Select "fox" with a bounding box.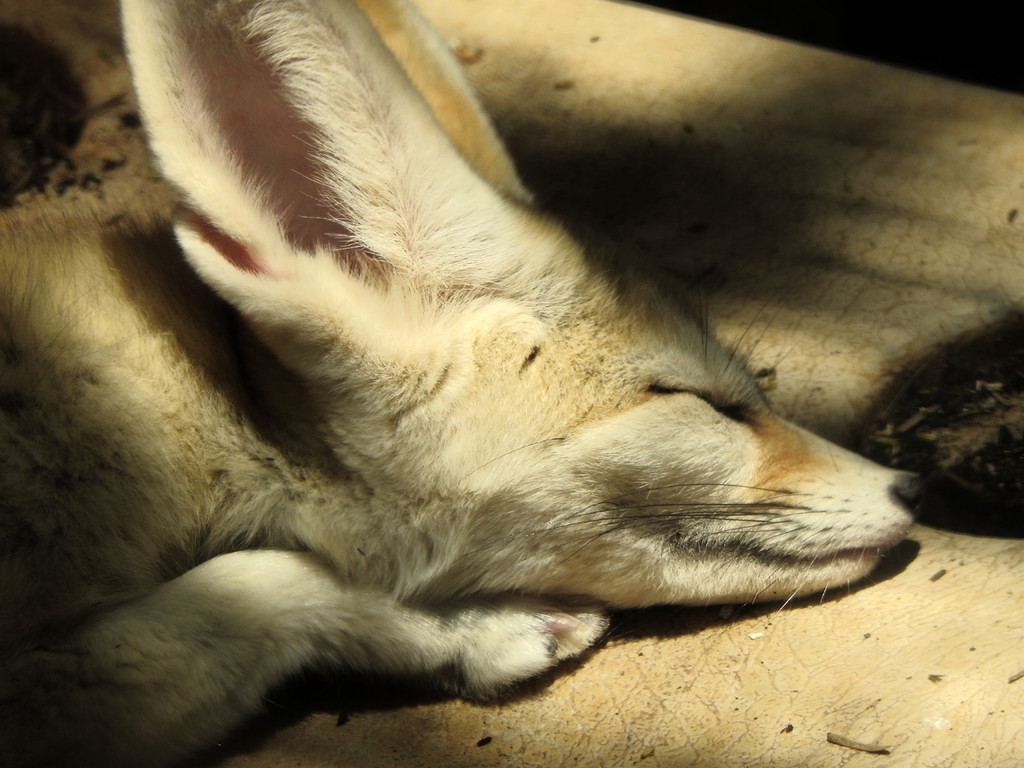
locate(1, 0, 929, 767).
